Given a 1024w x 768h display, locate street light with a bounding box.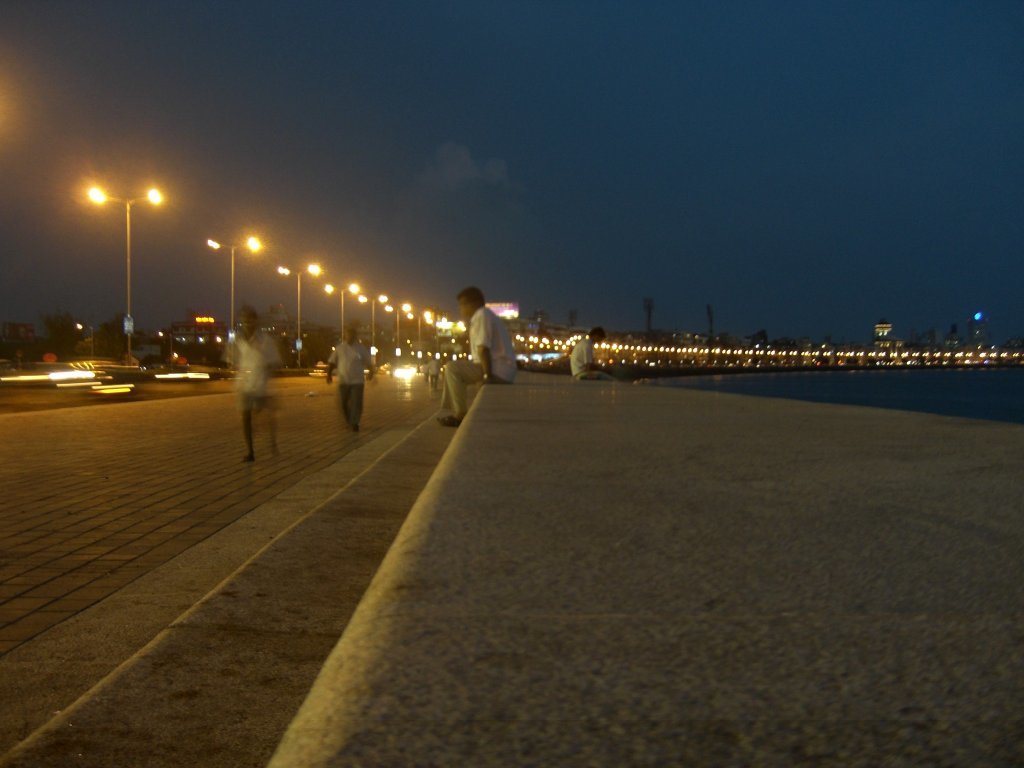
Located: (left=678, top=348, right=685, bottom=358).
